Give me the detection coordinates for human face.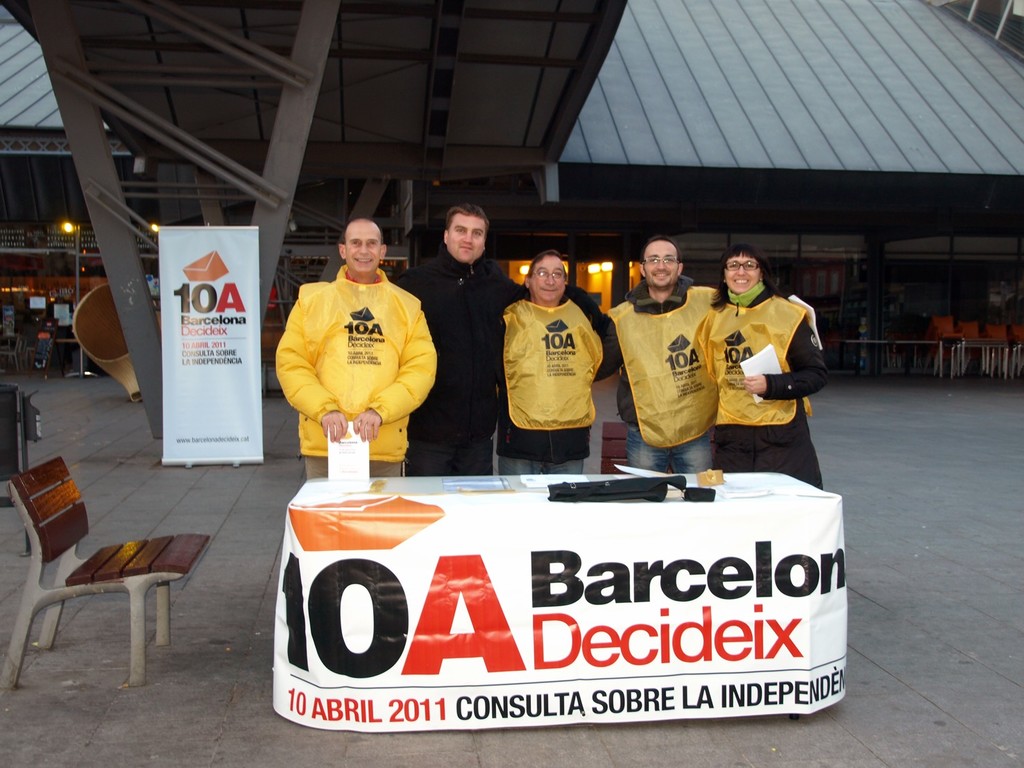
(339, 227, 379, 276).
